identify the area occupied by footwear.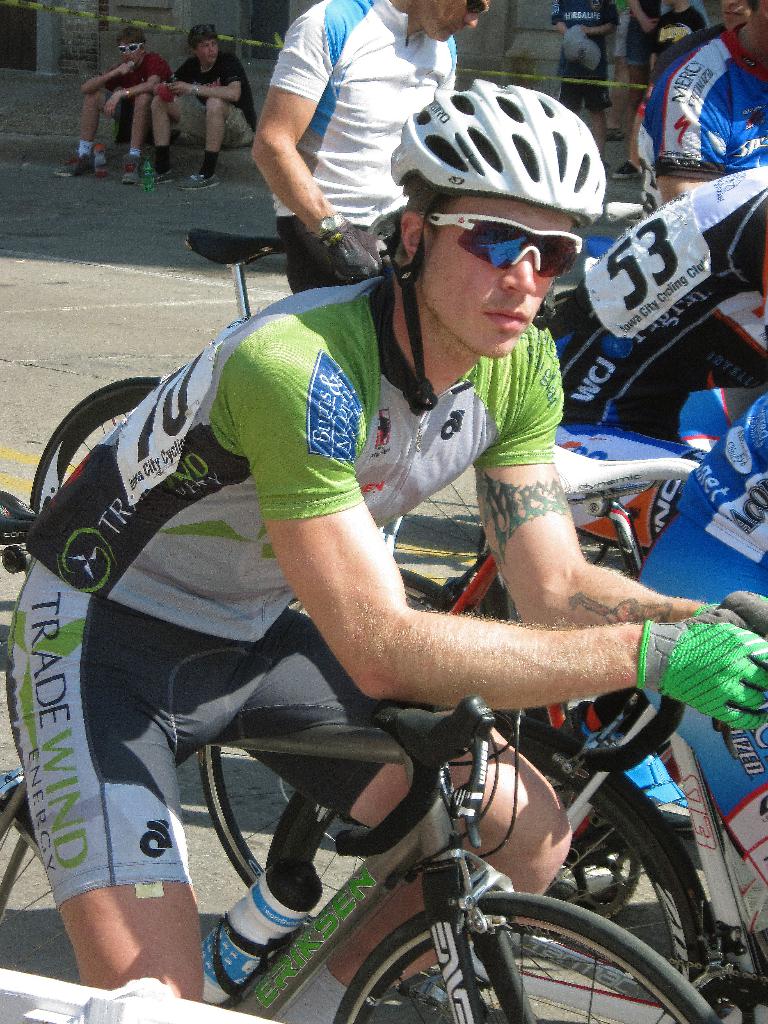
Area: 178, 168, 220, 191.
